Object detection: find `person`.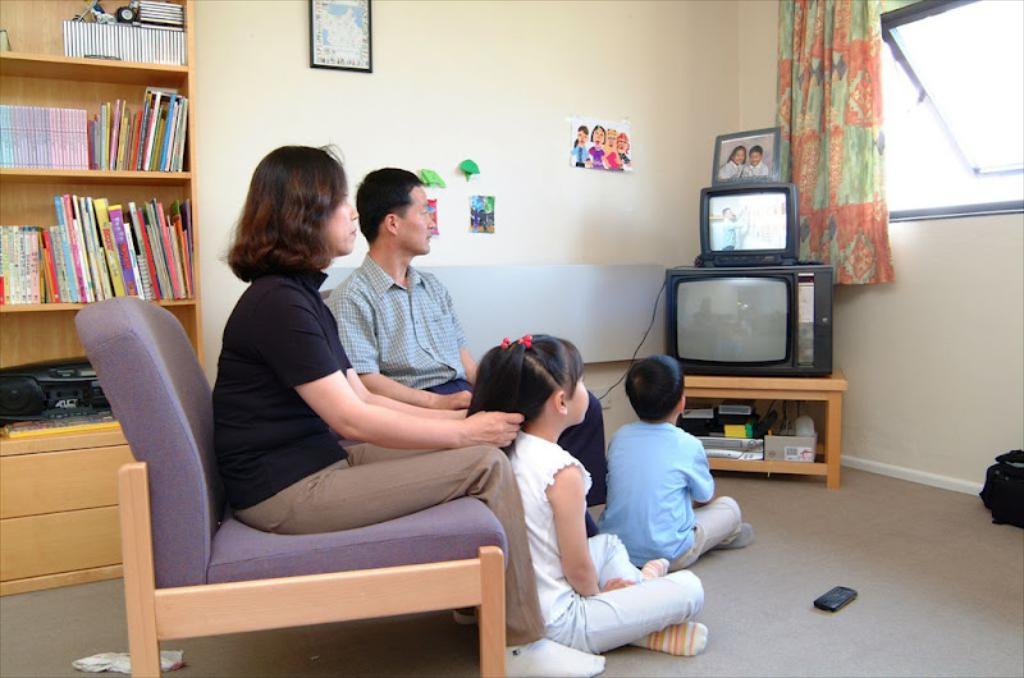
region(616, 128, 631, 168).
